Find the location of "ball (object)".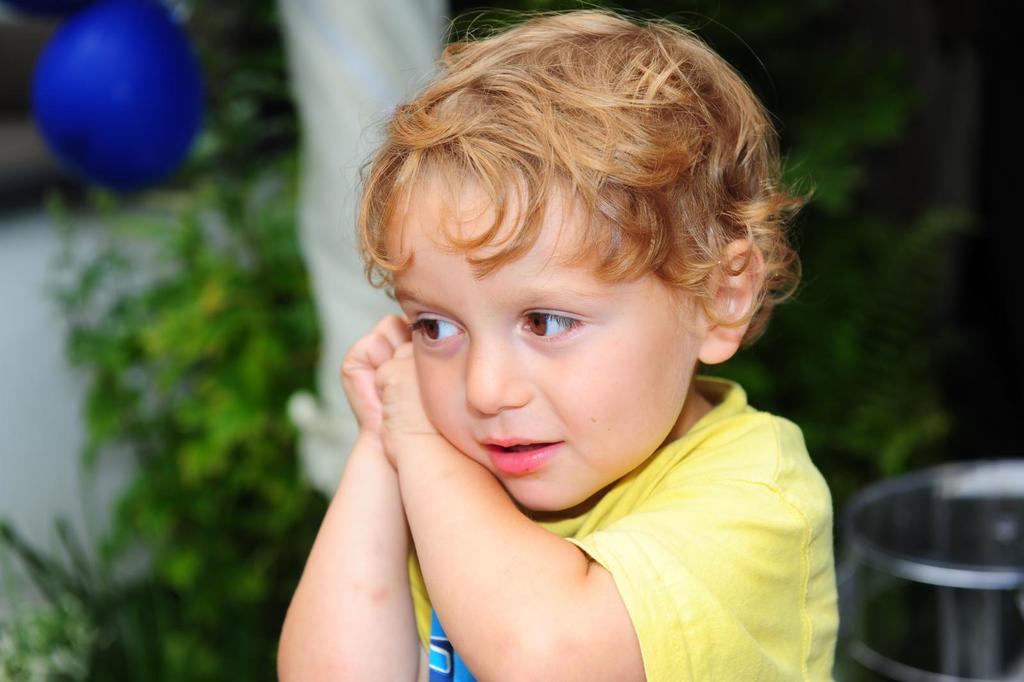
Location: crop(32, 8, 207, 190).
